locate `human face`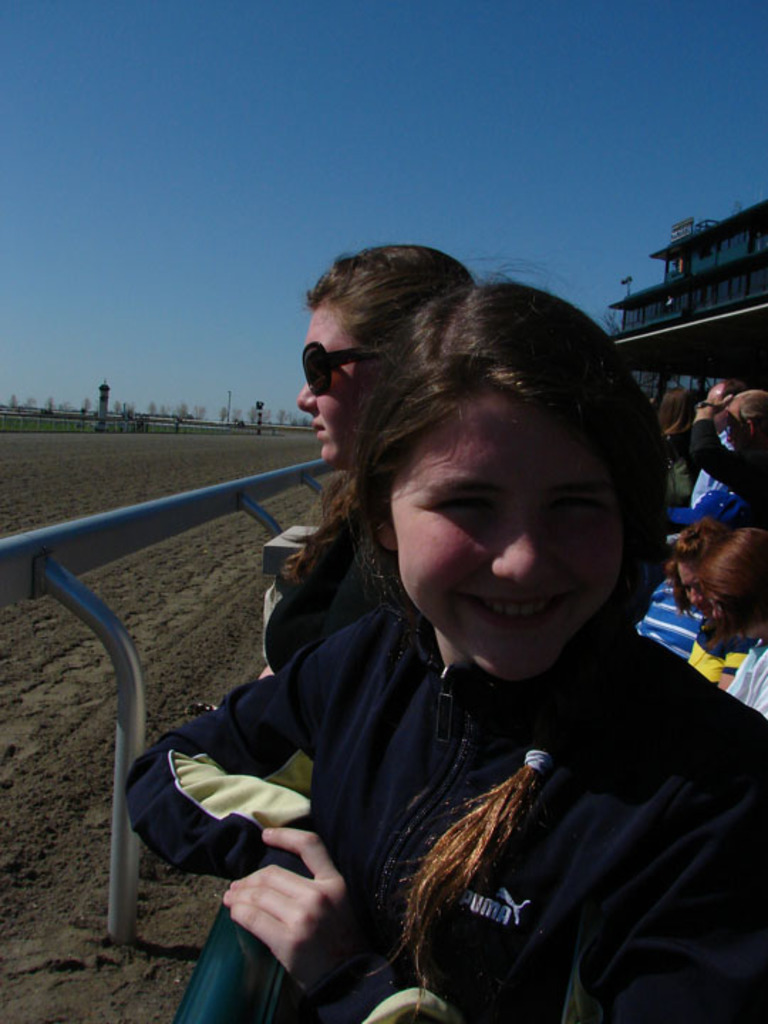
(299,310,383,468)
